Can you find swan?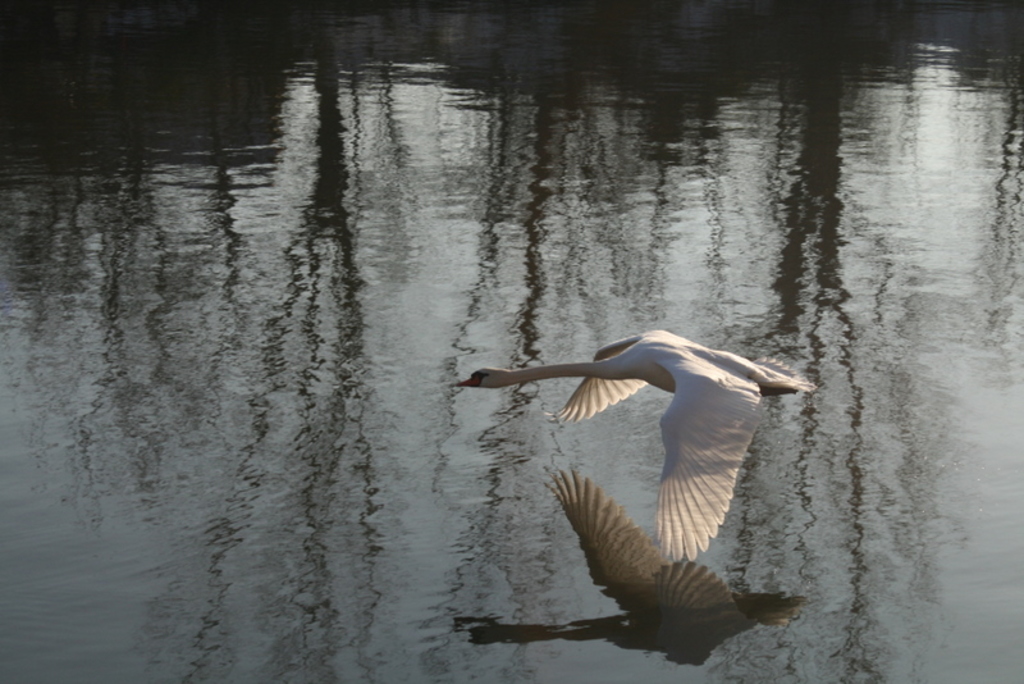
Yes, bounding box: Rect(468, 337, 815, 619).
